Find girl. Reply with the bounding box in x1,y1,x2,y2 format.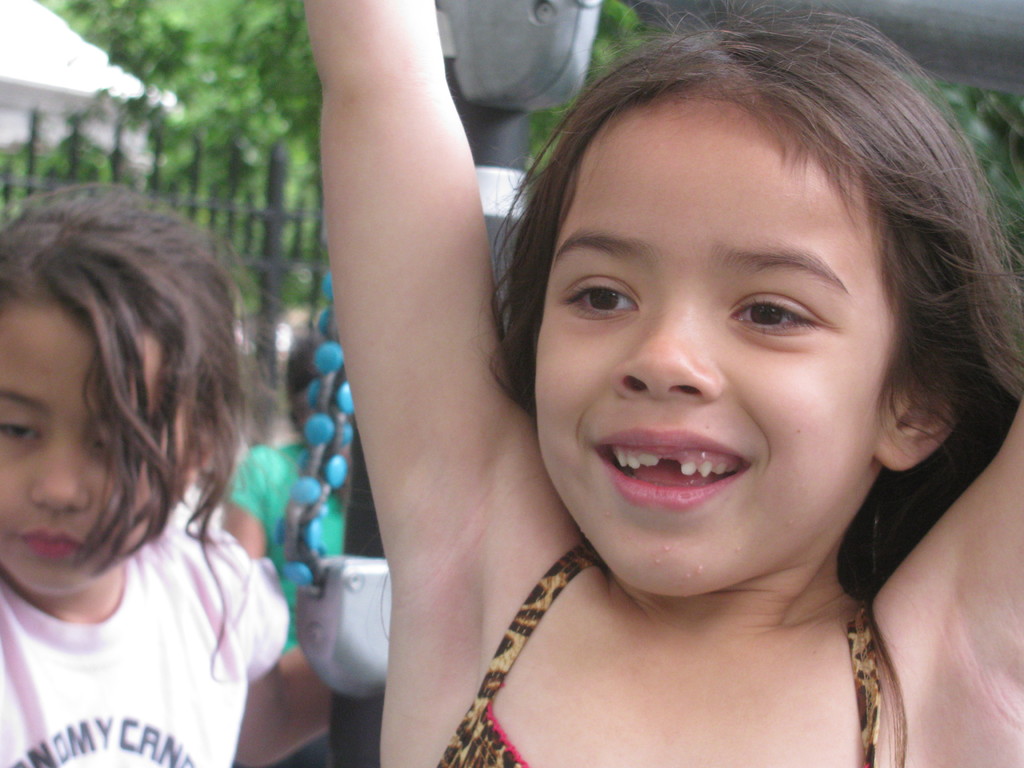
0,175,287,767.
